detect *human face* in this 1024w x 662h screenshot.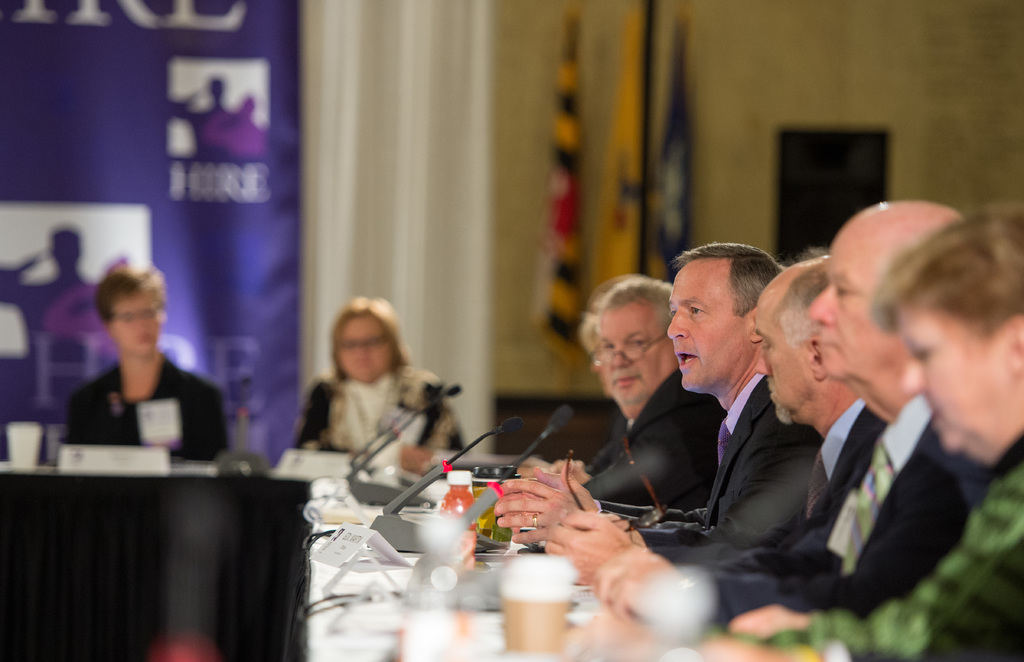
Detection: 806/236/895/381.
